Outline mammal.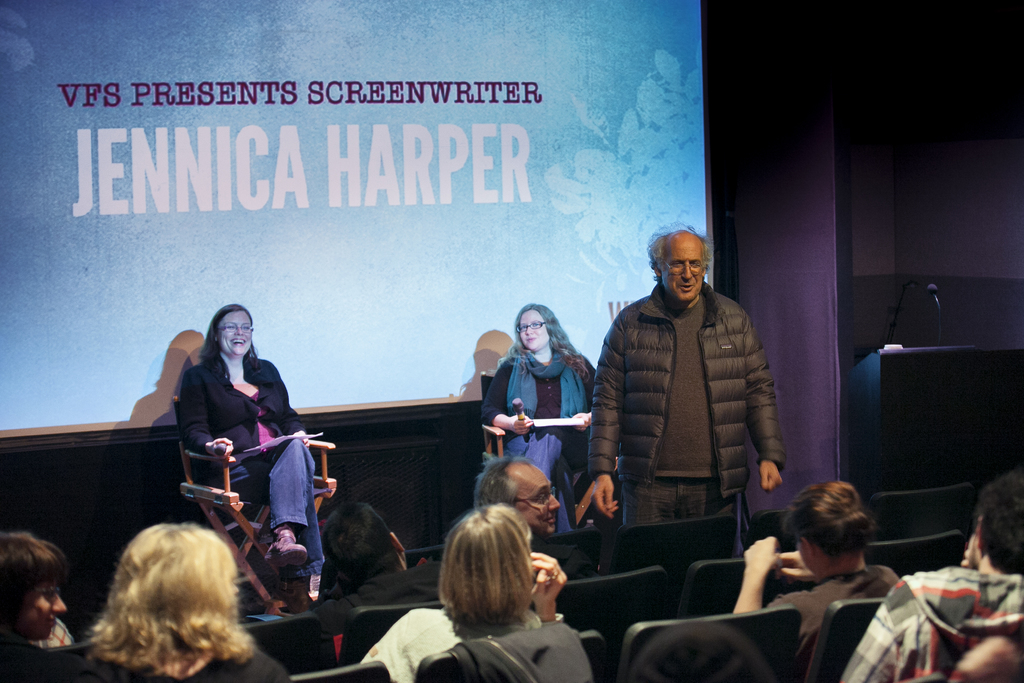
Outline: {"x1": 0, "y1": 528, "x2": 72, "y2": 682}.
